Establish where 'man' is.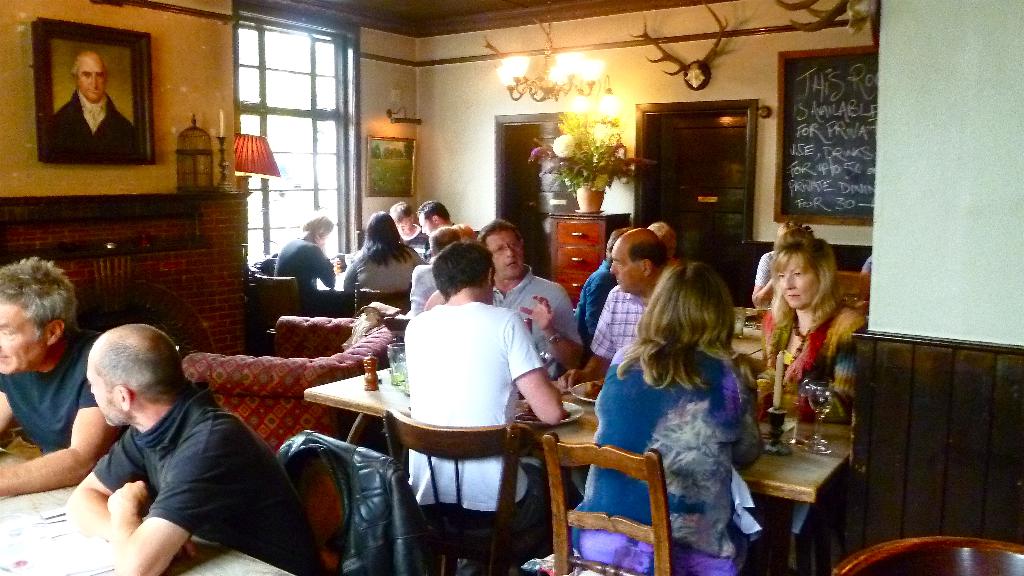
Established at [left=426, top=216, right=582, bottom=378].
